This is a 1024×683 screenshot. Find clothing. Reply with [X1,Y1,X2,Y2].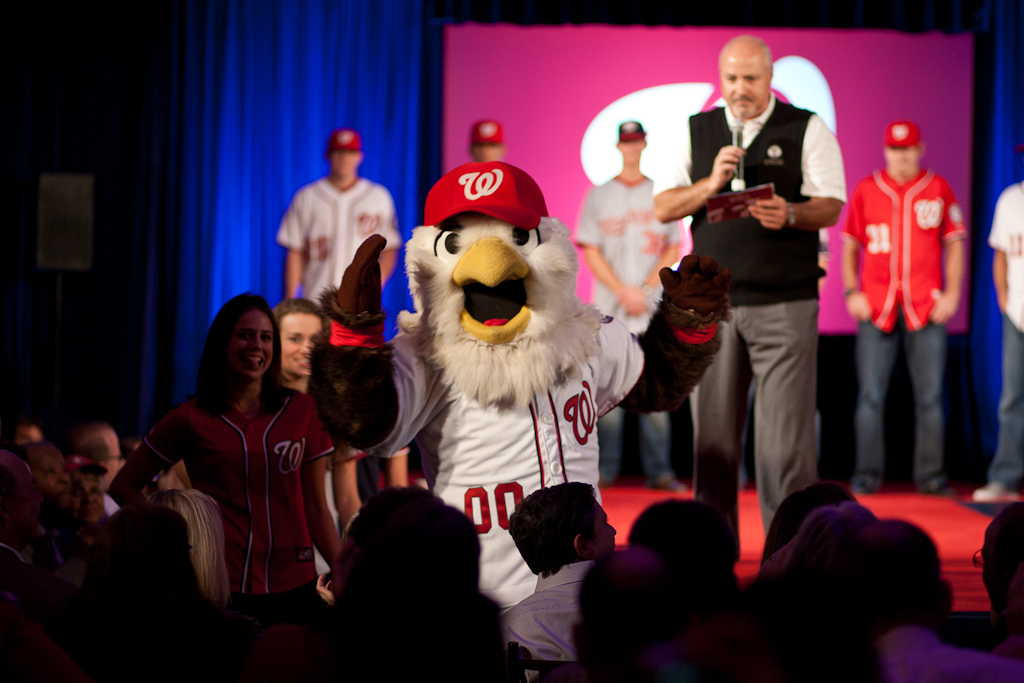
[500,556,605,667].
